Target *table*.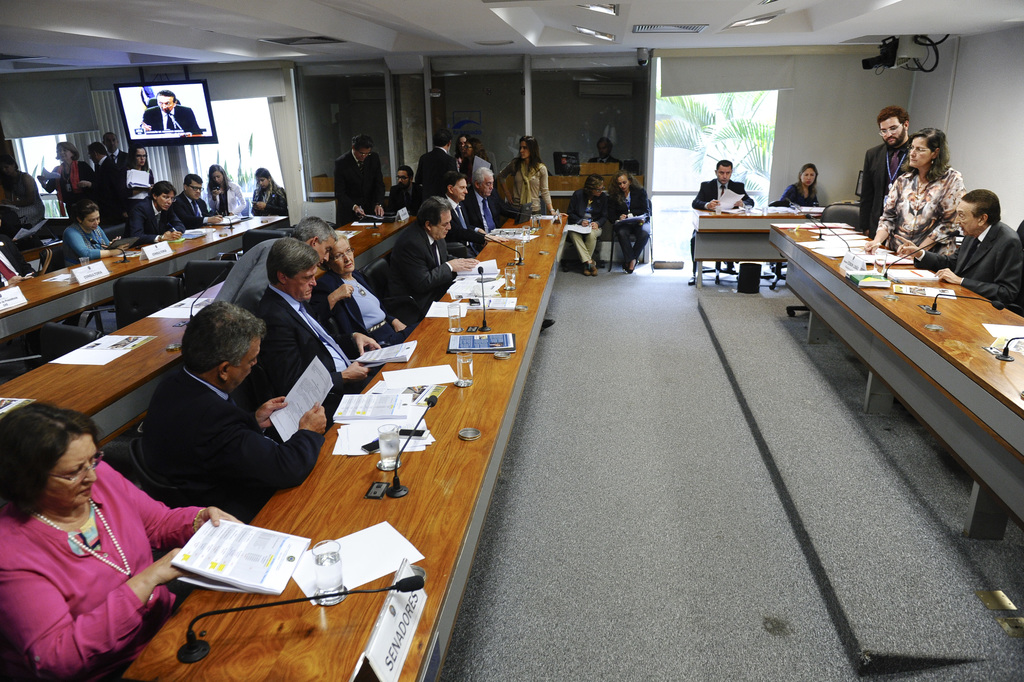
Target region: [x1=696, y1=202, x2=824, y2=283].
